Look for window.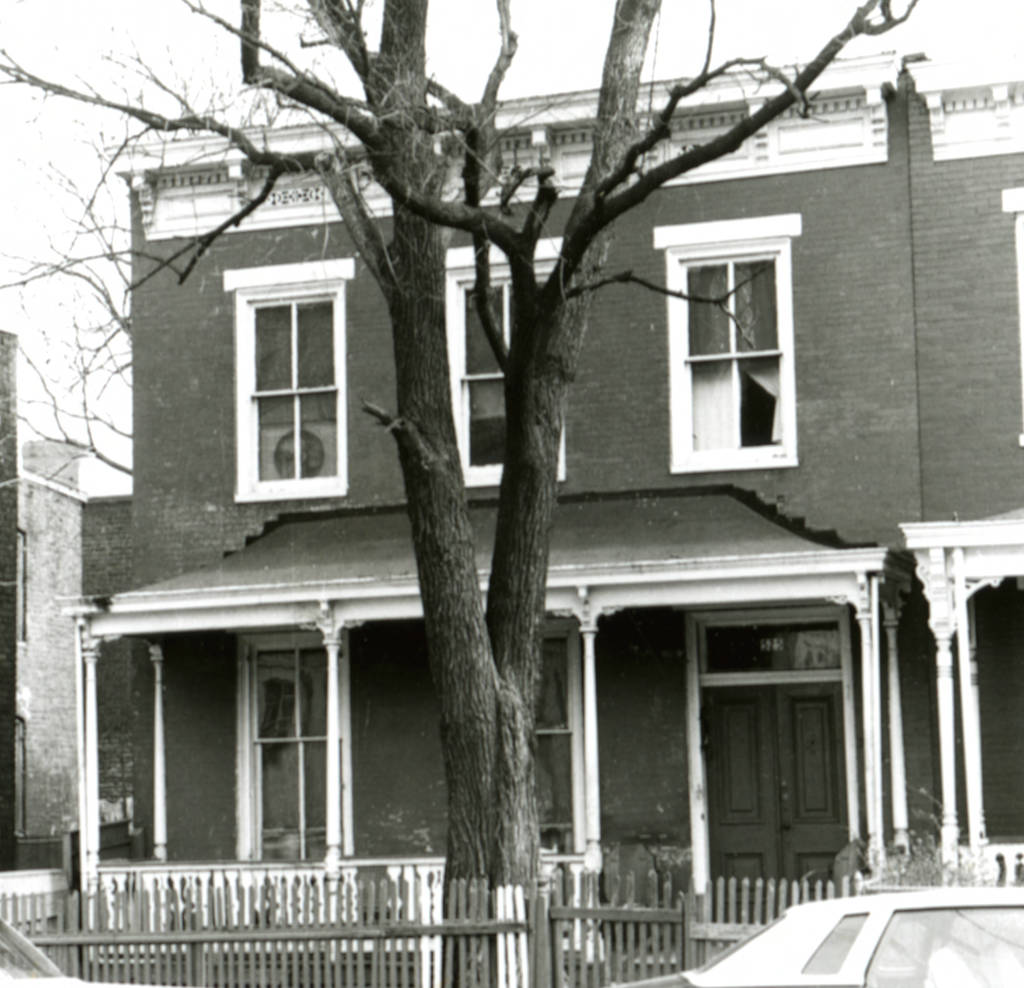
Found: 531 614 581 859.
